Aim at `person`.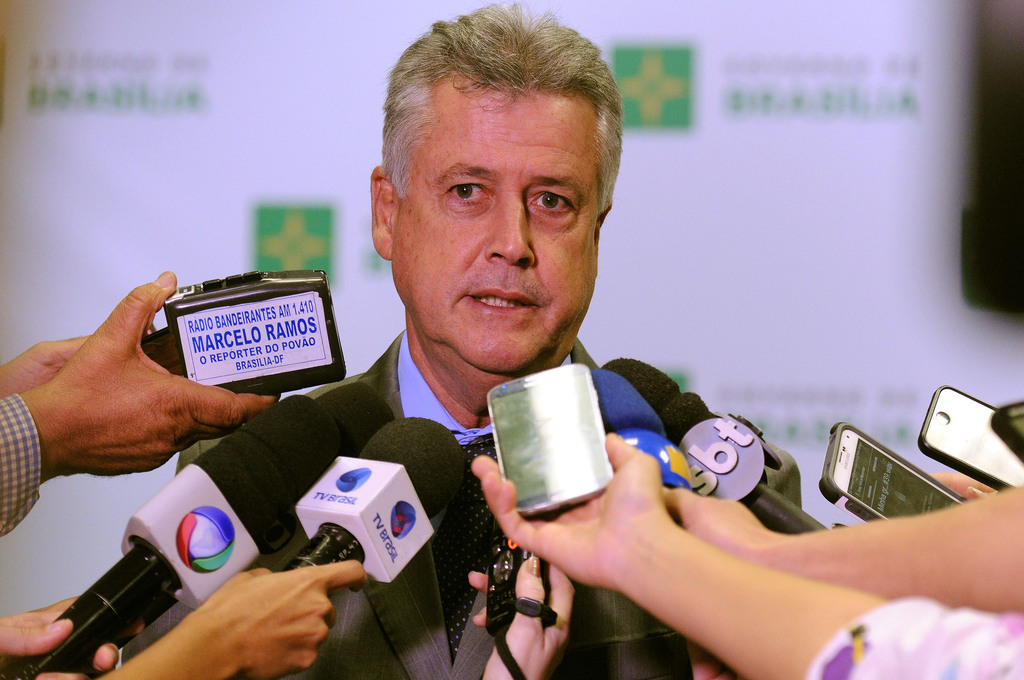
Aimed at (x1=0, y1=332, x2=93, y2=403).
